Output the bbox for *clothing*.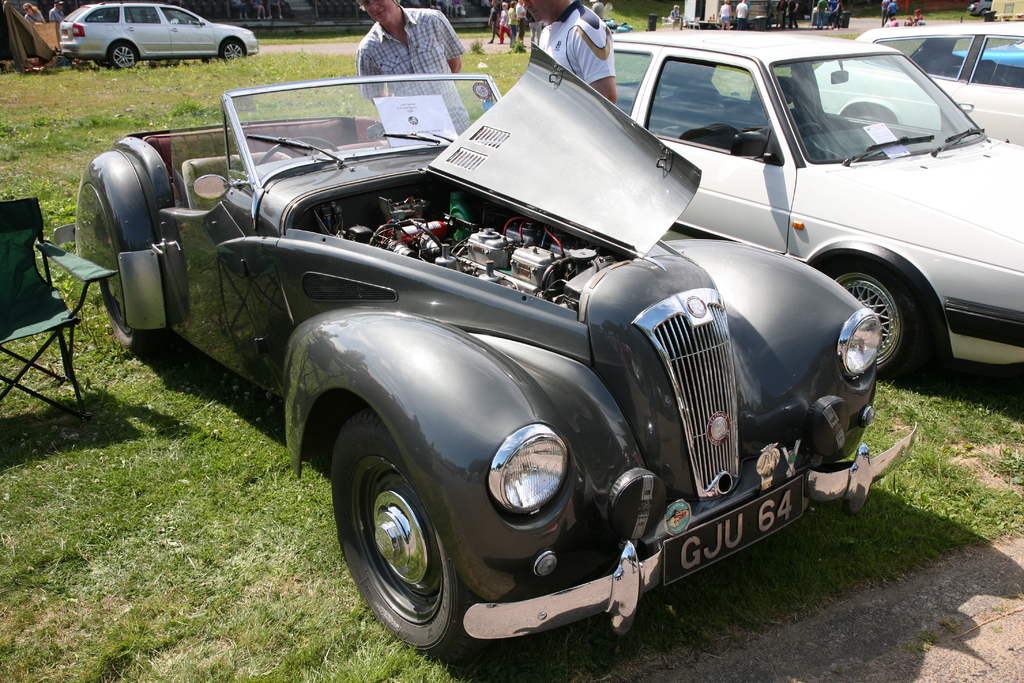
box=[833, 3, 844, 30].
